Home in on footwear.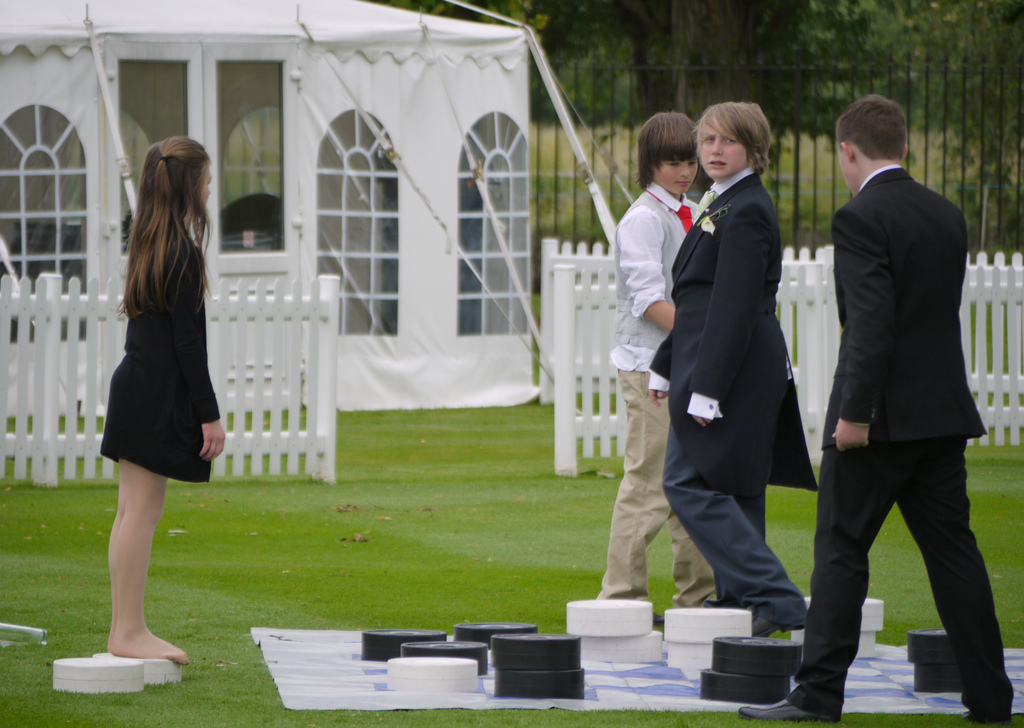
Homed in at 656/615/664/635.
